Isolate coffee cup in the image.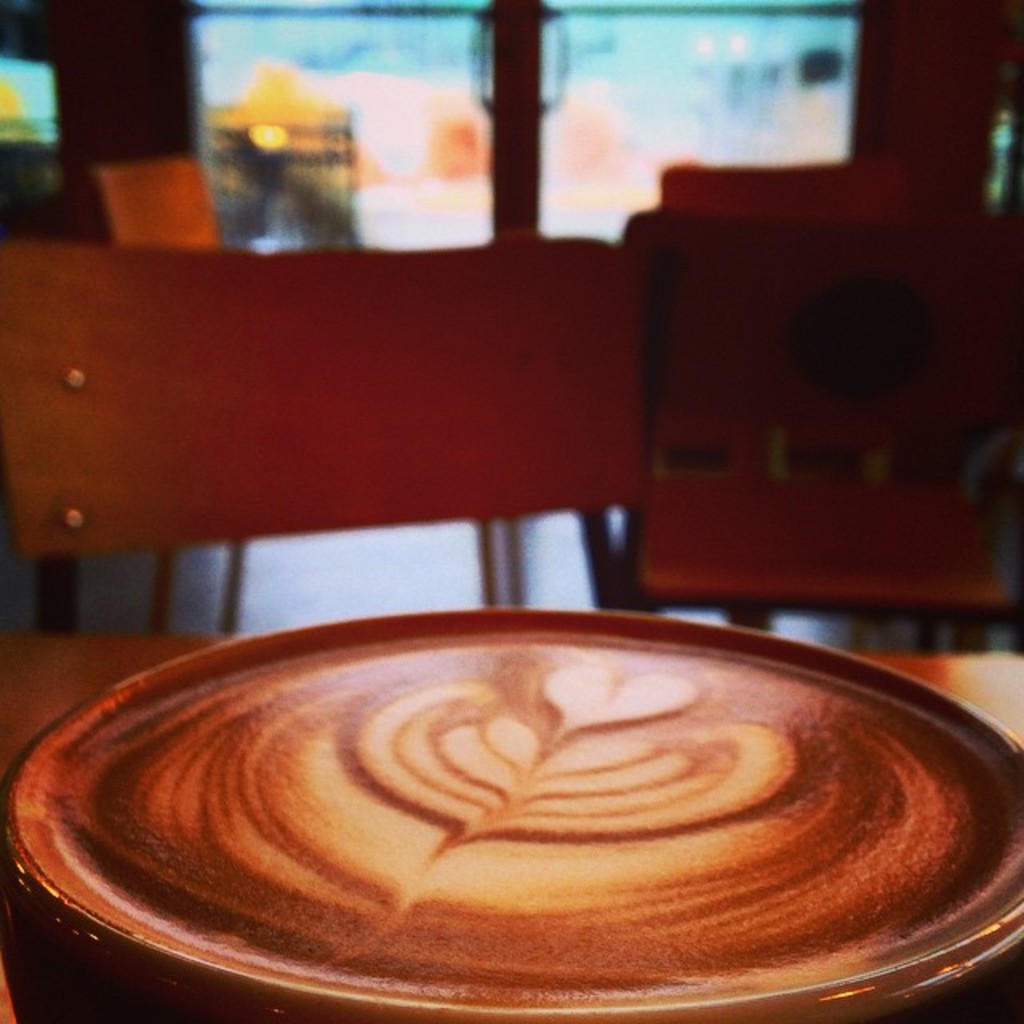
Isolated region: pyautogui.locateOnScreen(0, 603, 1022, 1022).
